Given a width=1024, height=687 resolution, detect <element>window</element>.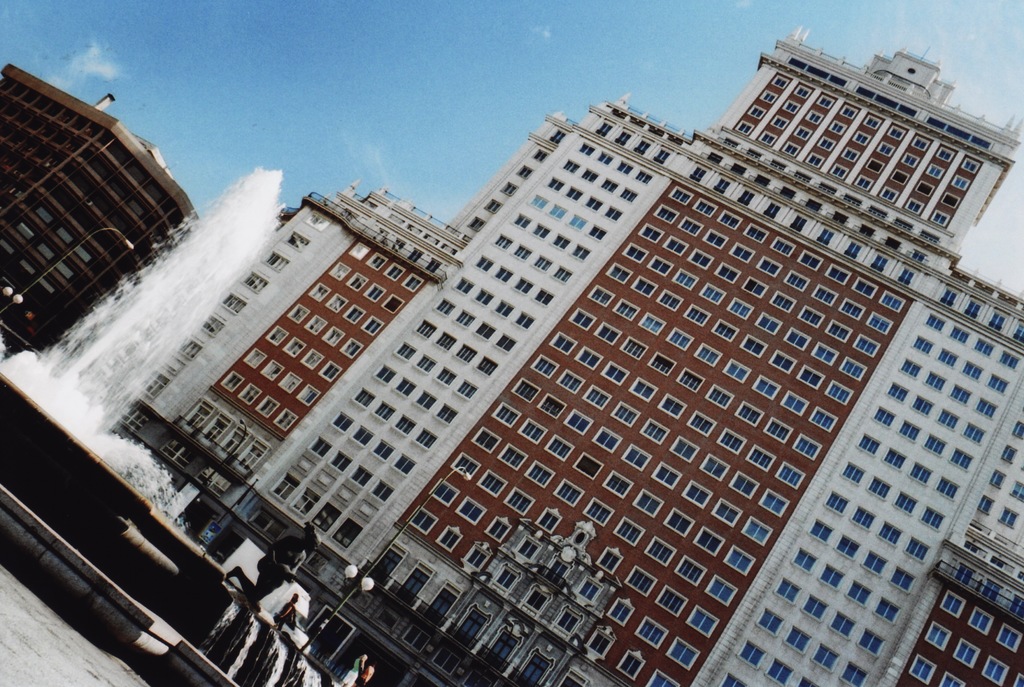
select_region(424, 584, 458, 624).
